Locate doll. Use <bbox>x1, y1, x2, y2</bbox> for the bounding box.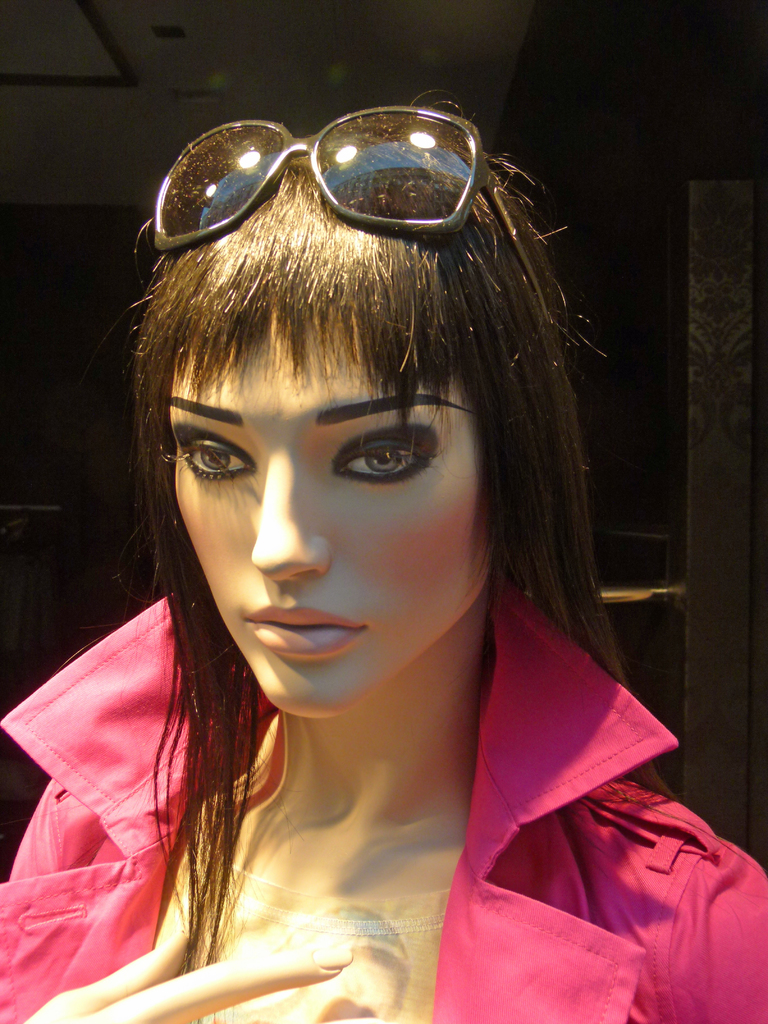
<bbox>33, 76, 730, 1023</bbox>.
